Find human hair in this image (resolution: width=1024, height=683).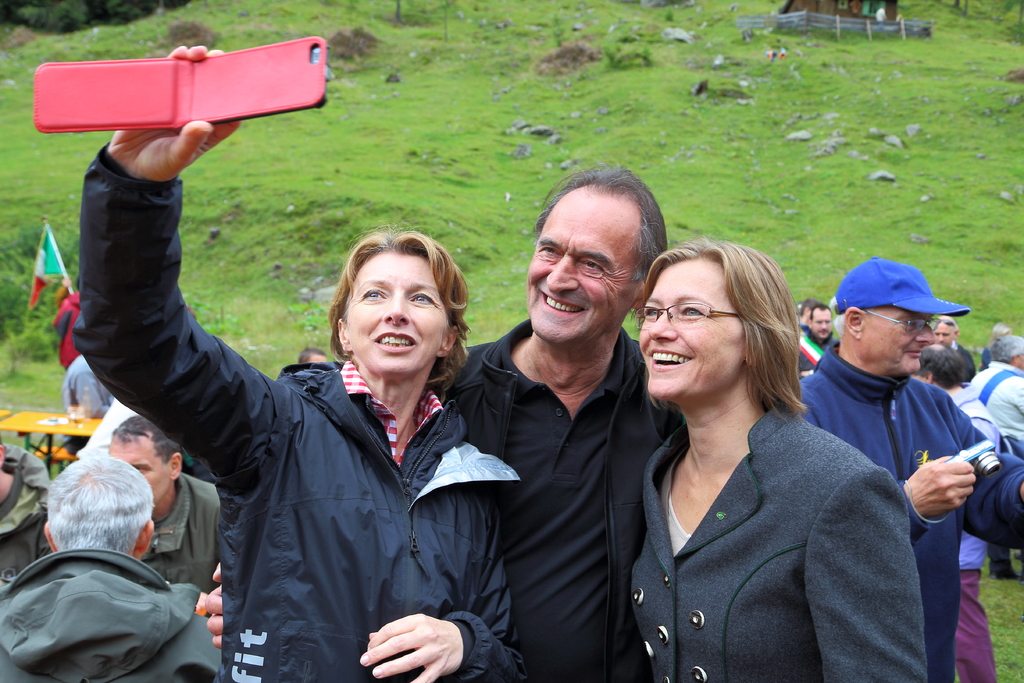
[532, 162, 669, 284].
